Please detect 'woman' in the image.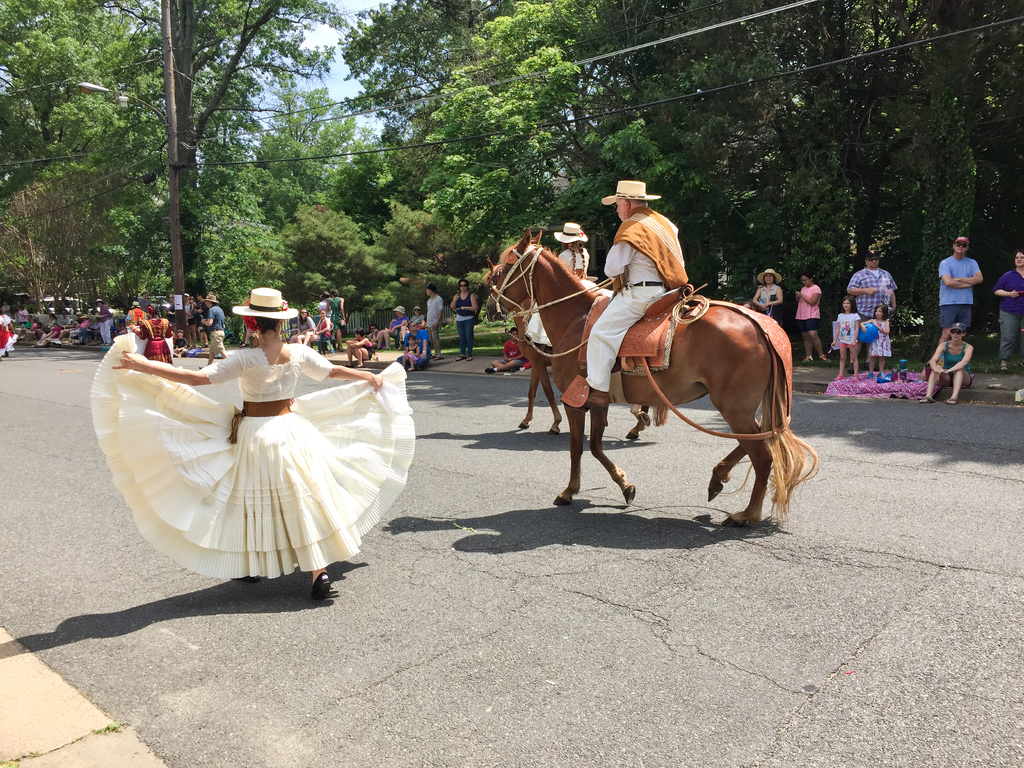
bbox=[524, 221, 590, 348].
